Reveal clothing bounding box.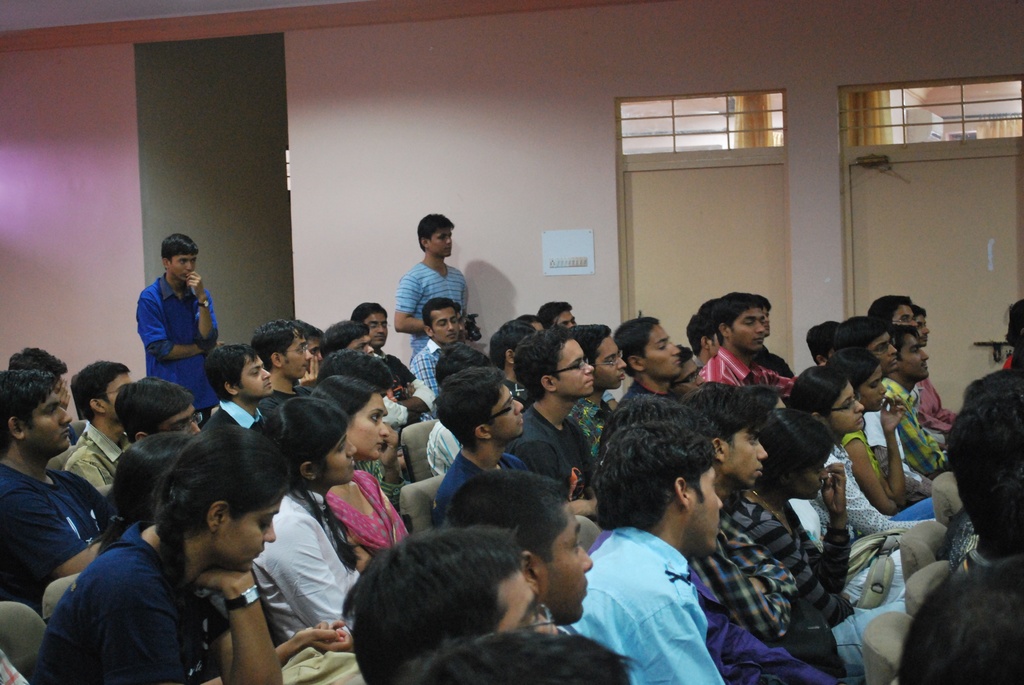
Revealed: {"x1": 579, "y1": 391, "x2": 618, "y2": 446}.
